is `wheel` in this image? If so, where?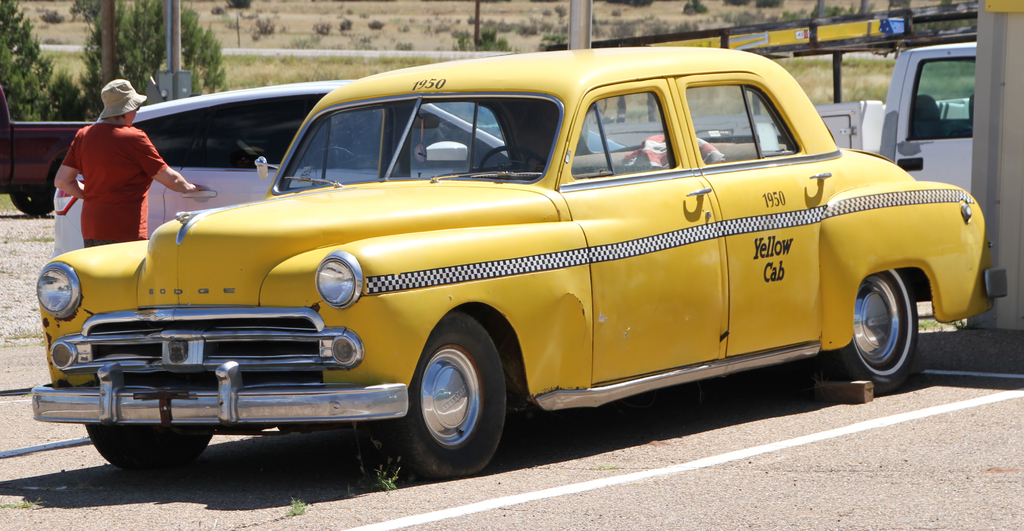
Yes, at 479, 147, 544, 174.
